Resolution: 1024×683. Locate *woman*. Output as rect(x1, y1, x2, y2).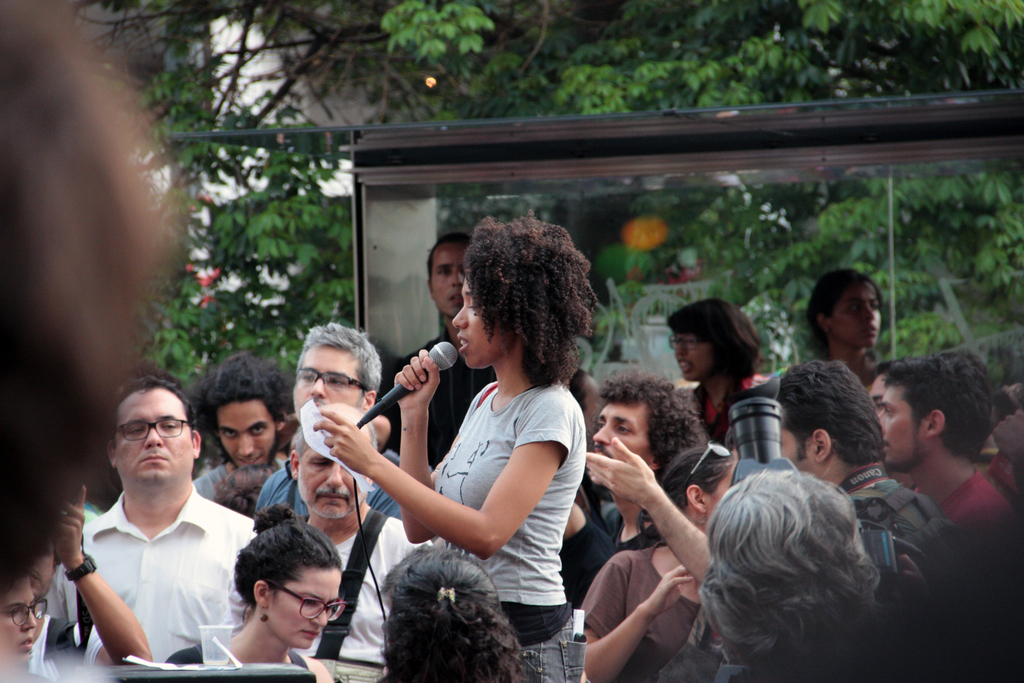
rect(374, 539, 552, 682).
